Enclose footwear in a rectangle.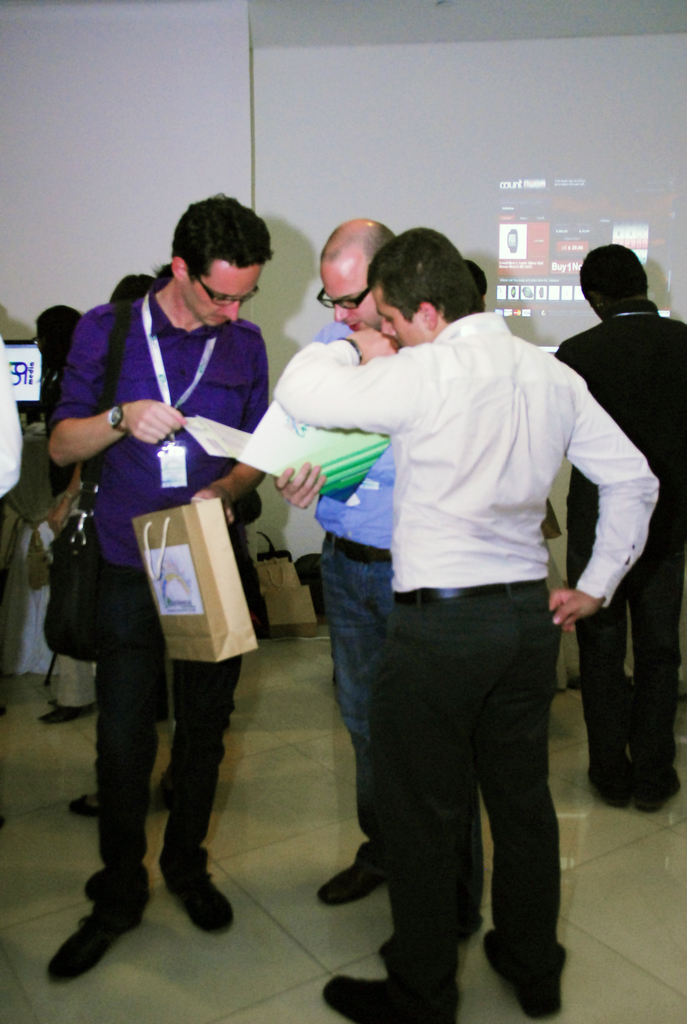
(left=481, top=929, right=560, bottom=1019).
